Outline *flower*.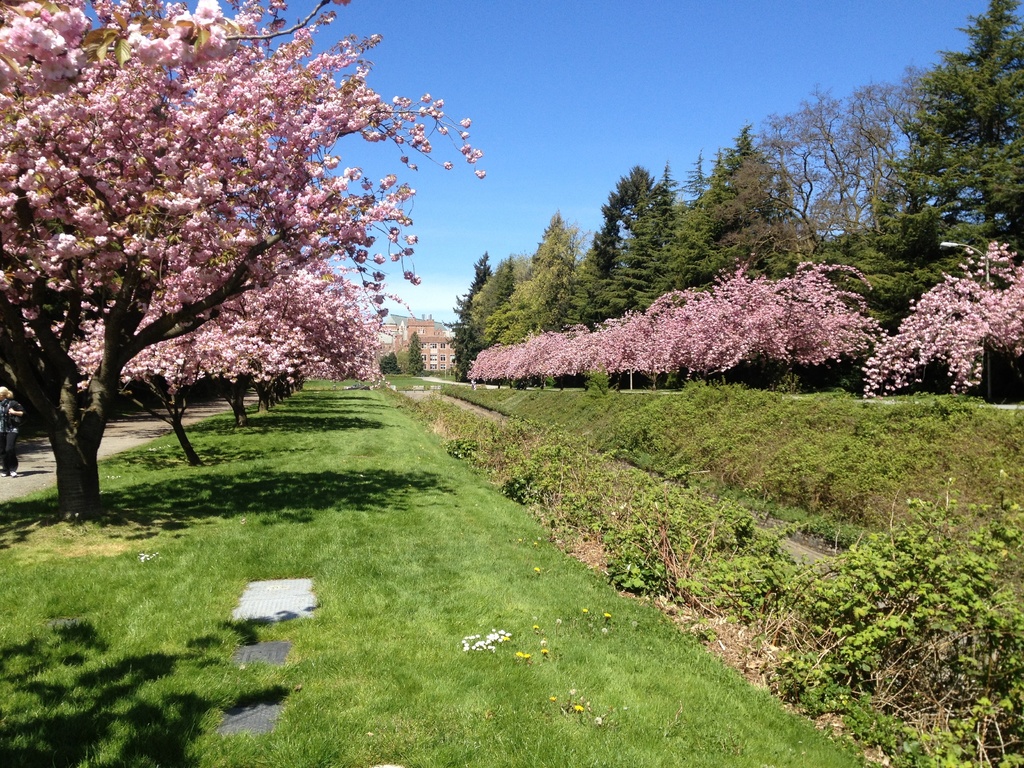
Outline: locate(147, 442, 175, 450).
